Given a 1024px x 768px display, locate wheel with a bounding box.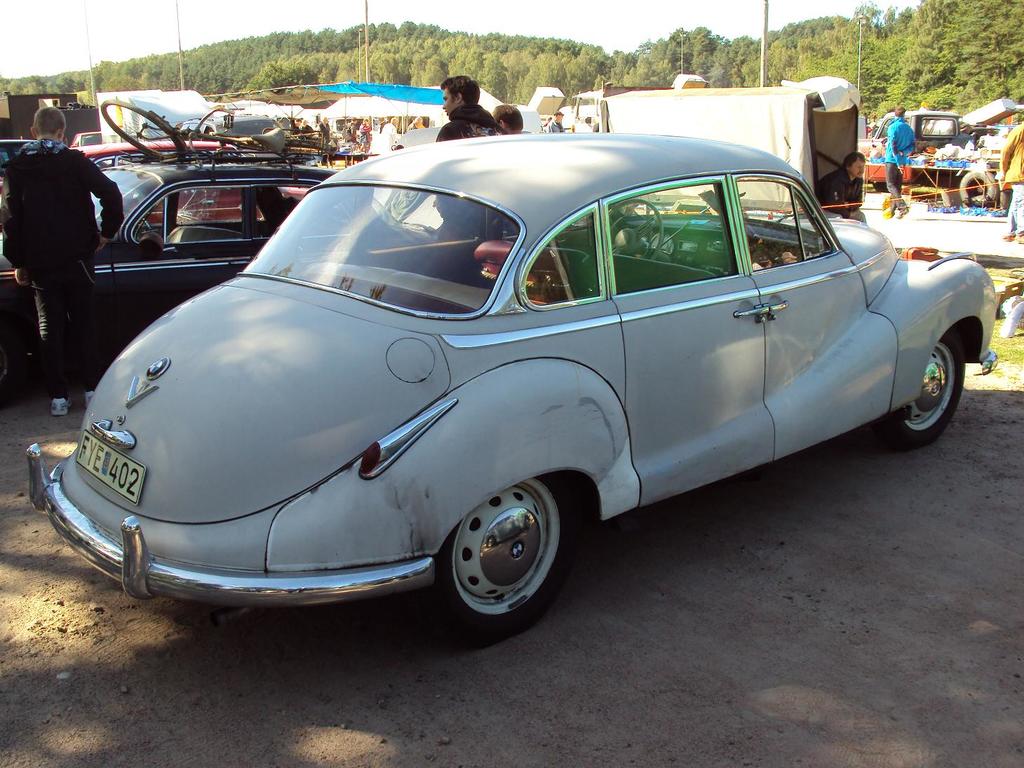
Located: BBox(412, 513, 583, 649).
